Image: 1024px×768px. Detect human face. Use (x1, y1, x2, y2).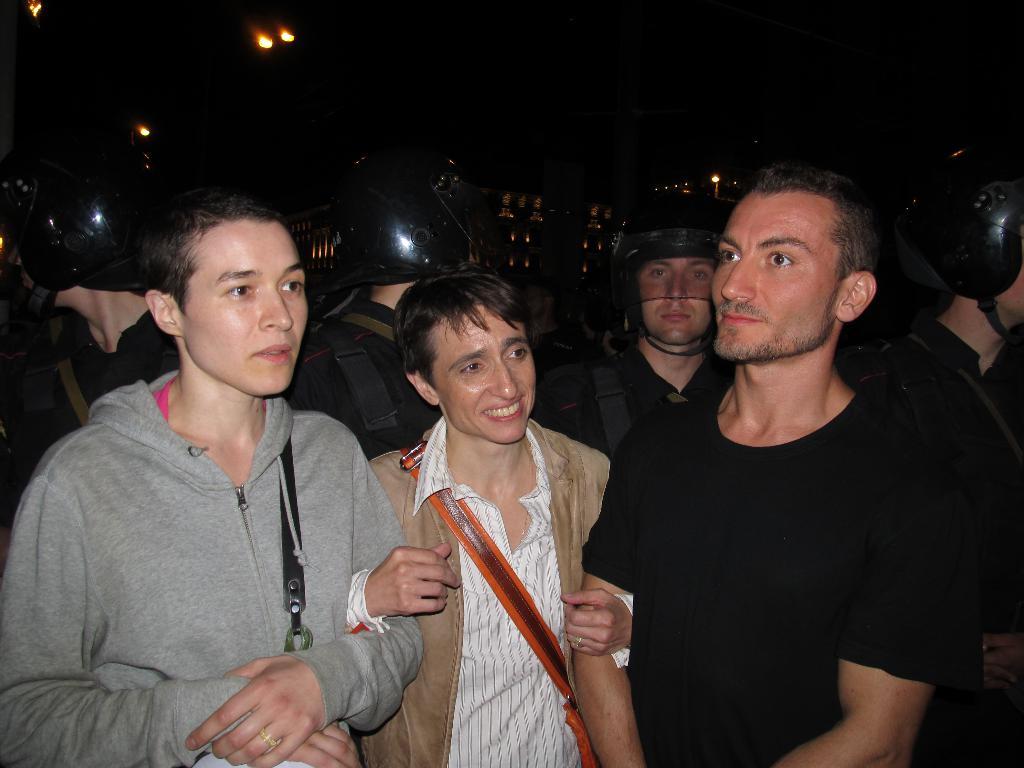
(637, 262, 717, 346).
